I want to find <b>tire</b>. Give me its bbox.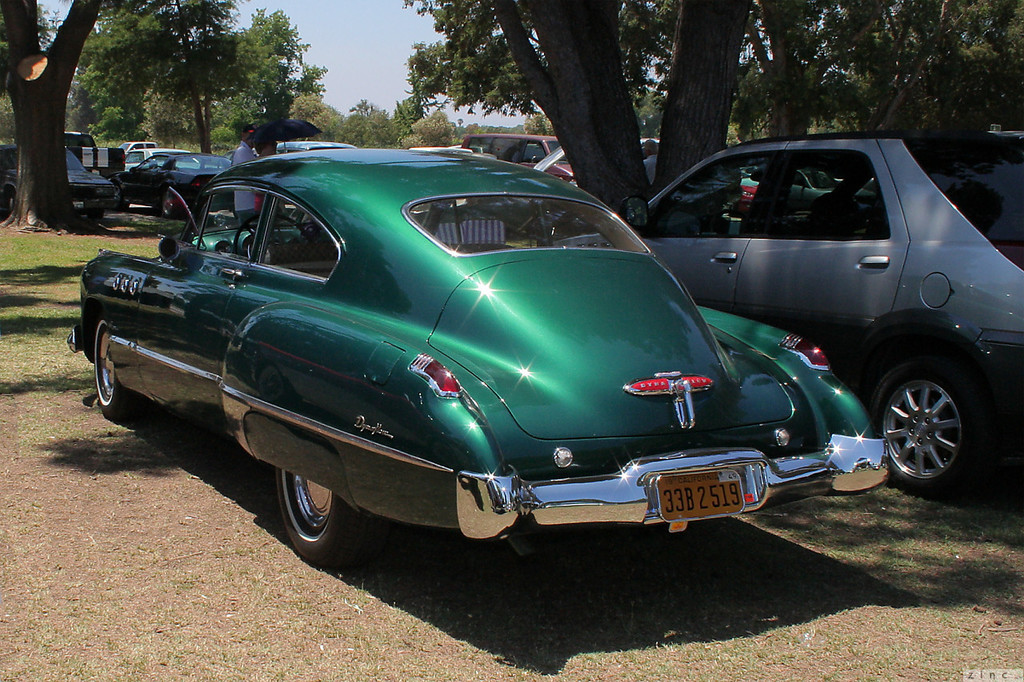
box=[93, 320, 138, 420].
